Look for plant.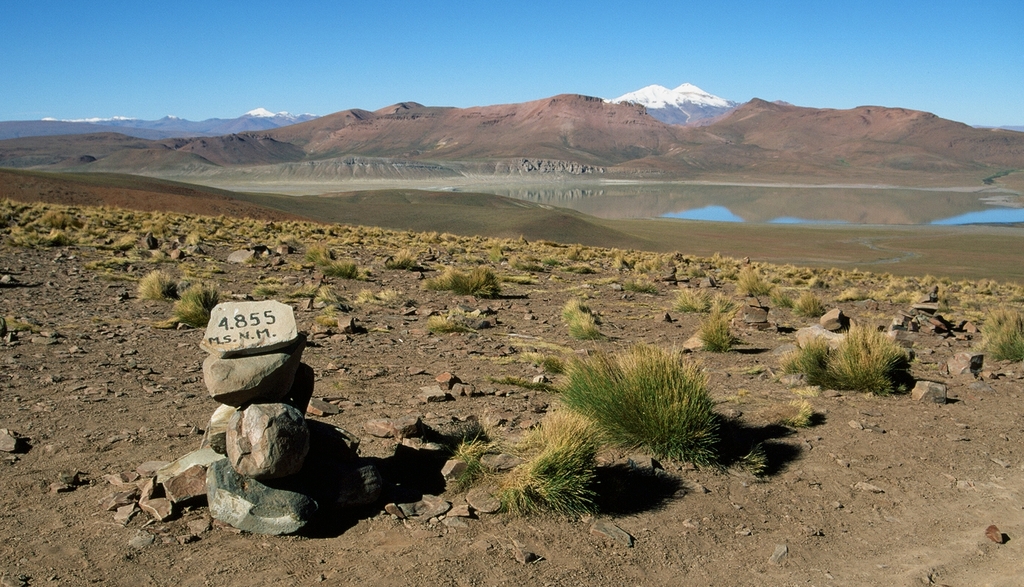
Found: left=510, top=257, right=531, bottom=274.
